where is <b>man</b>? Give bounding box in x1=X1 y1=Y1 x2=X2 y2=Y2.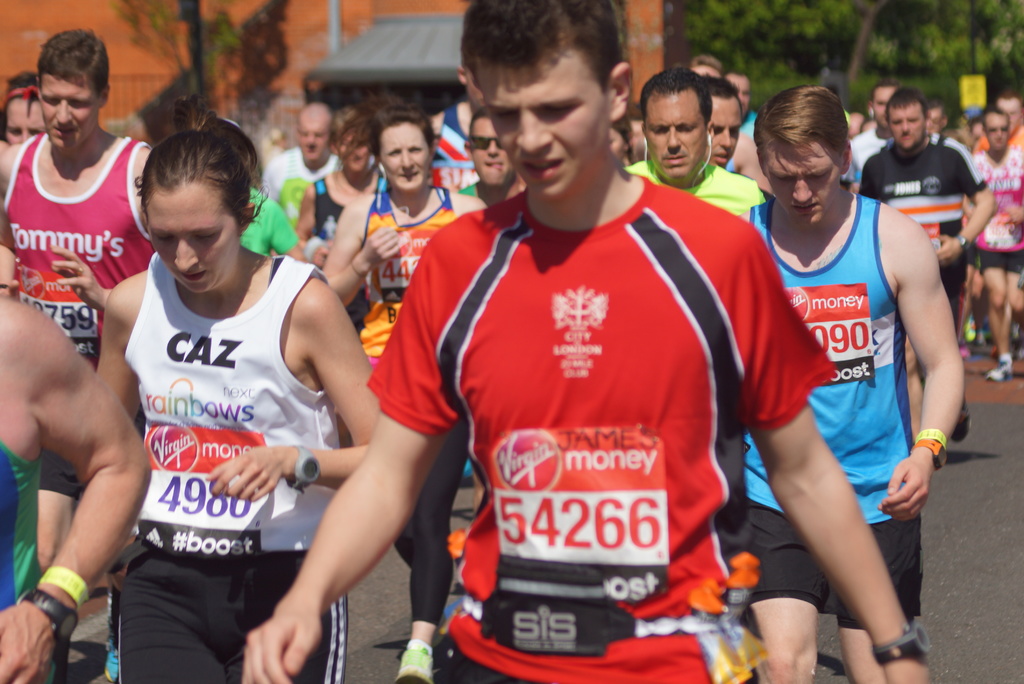
x1=617 y1=67 x2=767 y2=217.
